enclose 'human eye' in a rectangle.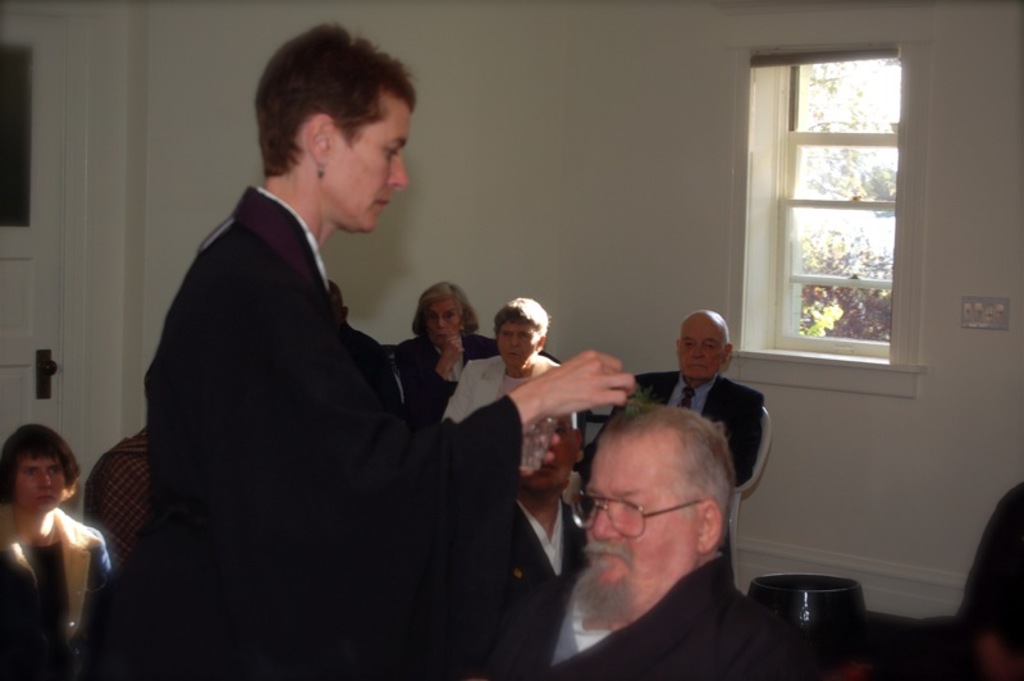
<bbox>684, 338, 694, 351</bbox>.
